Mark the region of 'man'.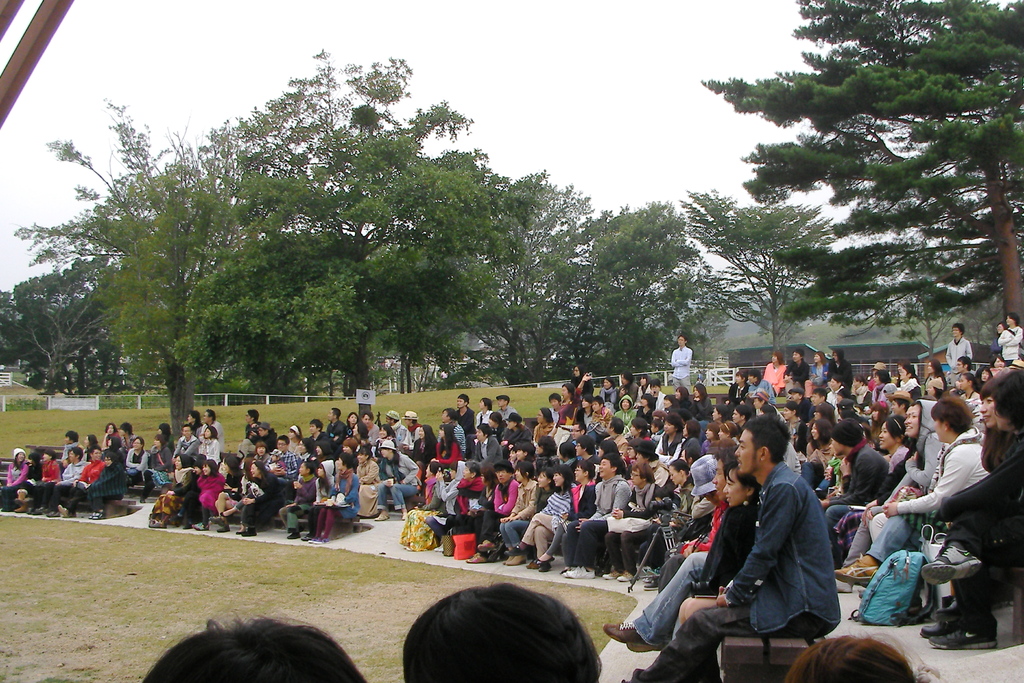
Region: 567,423,587,445.
